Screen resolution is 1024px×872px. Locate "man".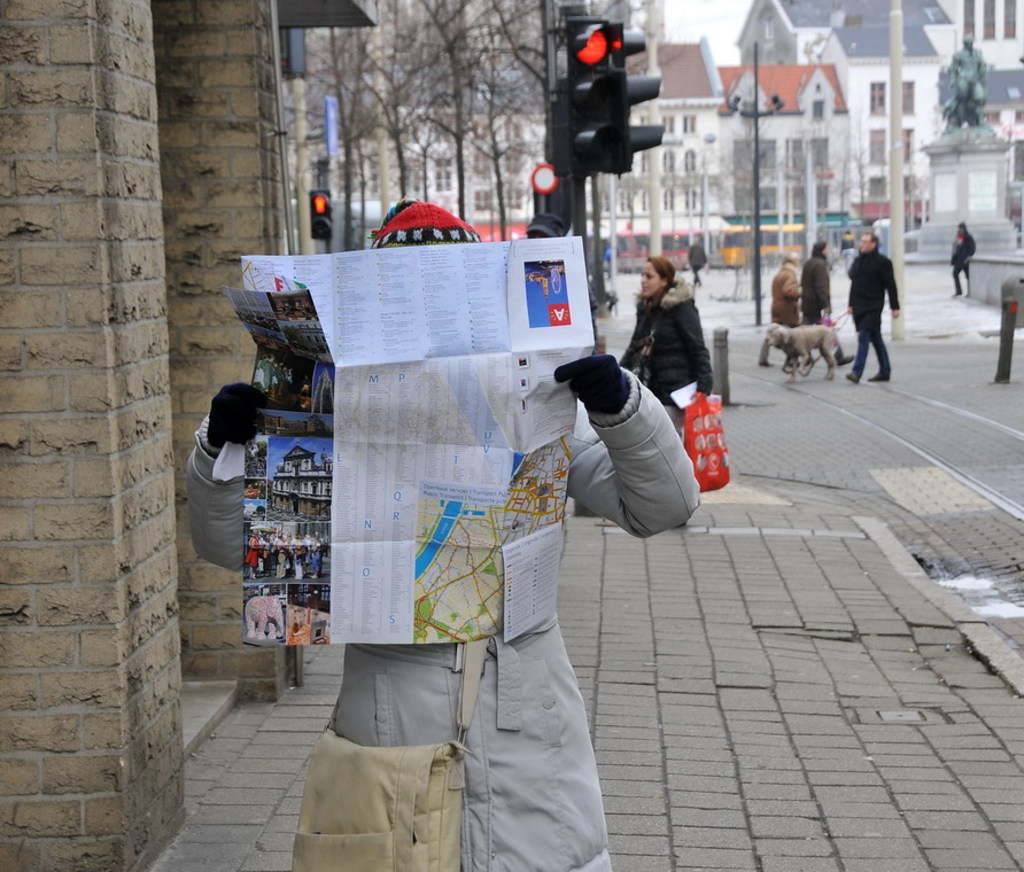
box=[843, 226, 913, 369].
